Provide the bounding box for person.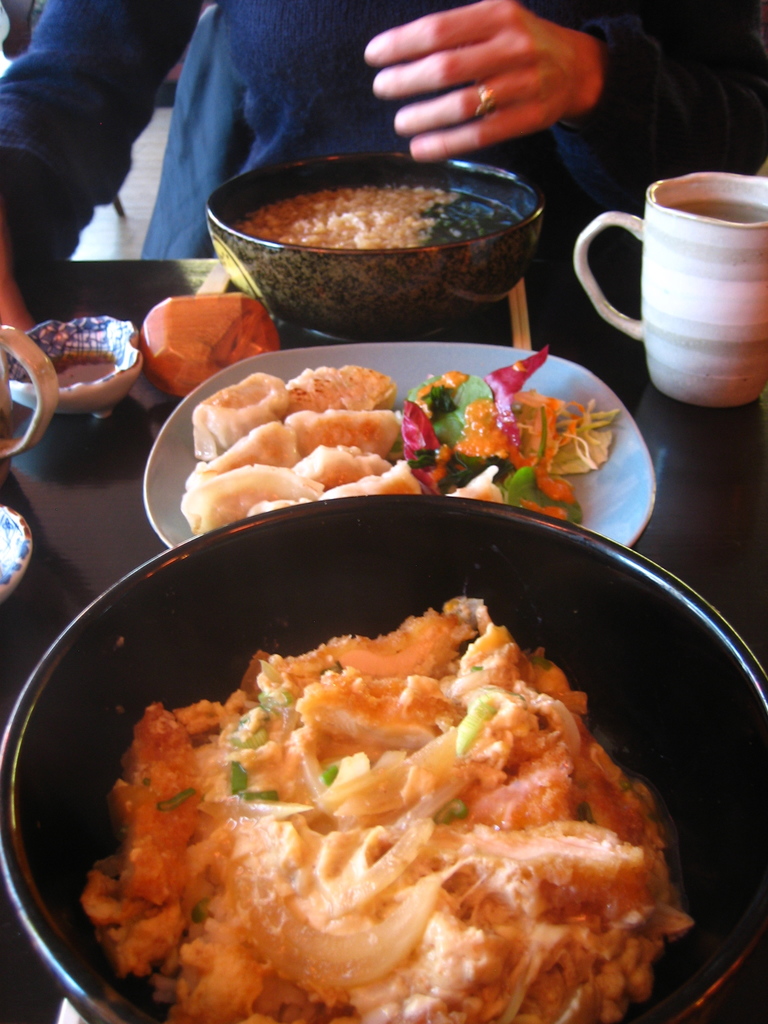
<region>0, 0, 767, 362</region>.
